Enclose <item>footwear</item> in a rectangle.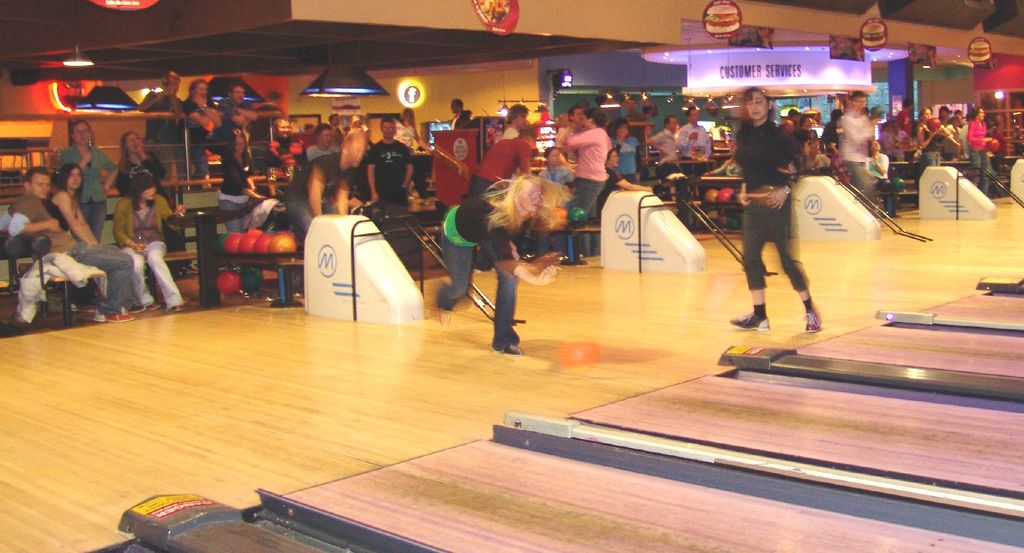
105 313 132 322.
